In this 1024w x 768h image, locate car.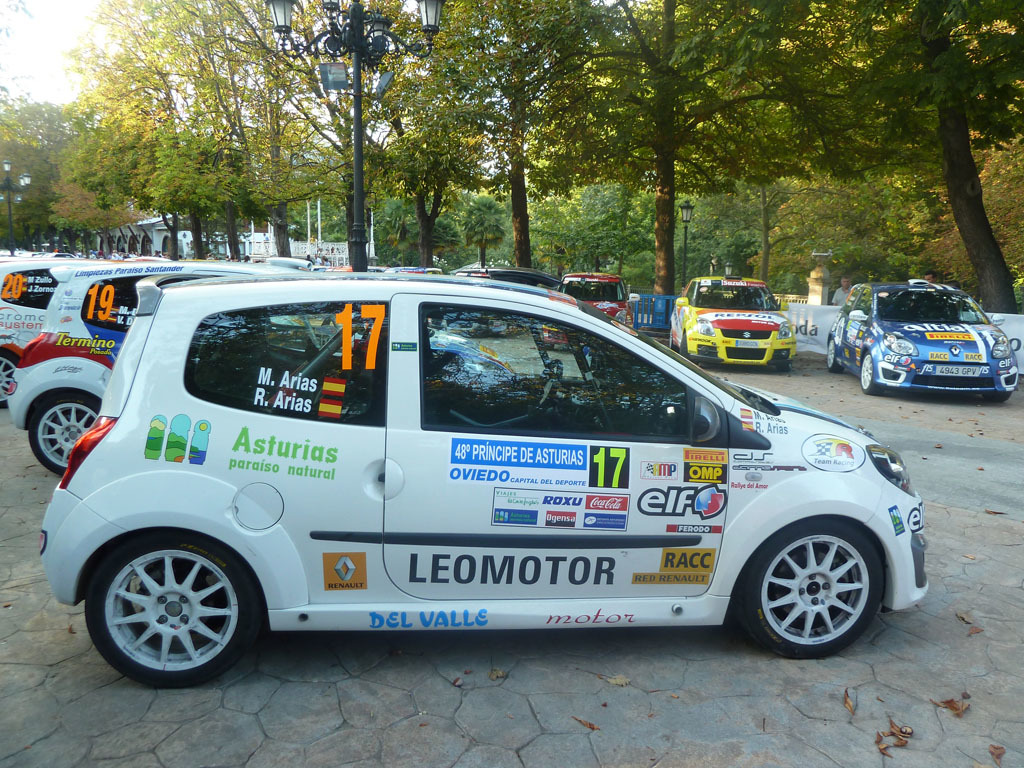
Bounding box: box(540, 277, 640, 348).
